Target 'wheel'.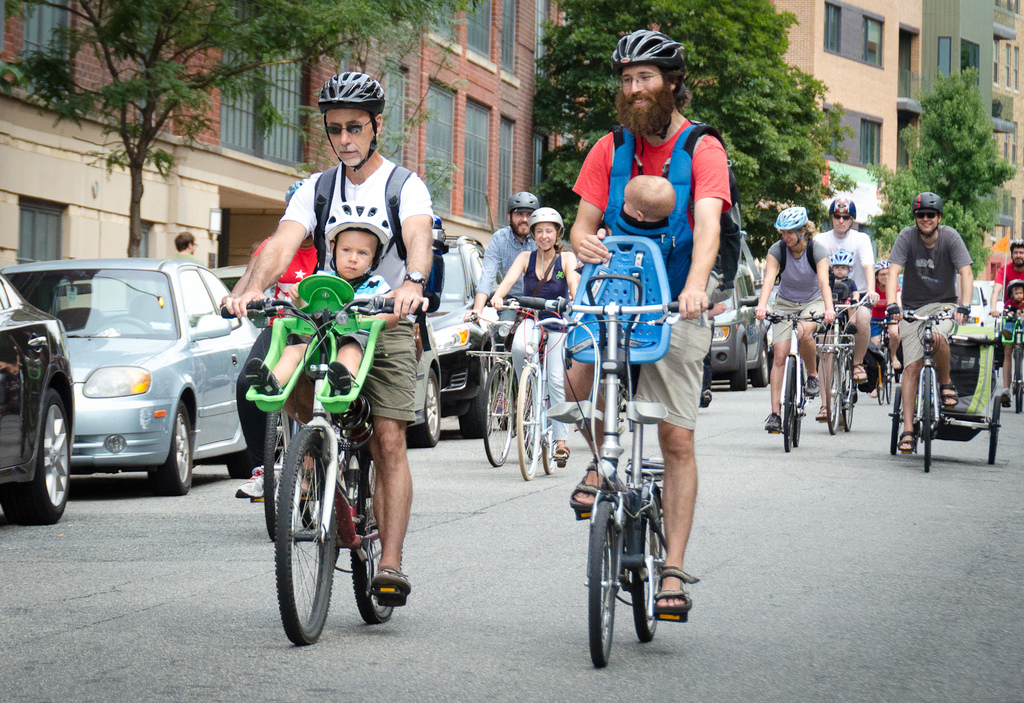
Target region: {"x1": 147, "y1": 400, "x2": 193, "y2": 493}.
